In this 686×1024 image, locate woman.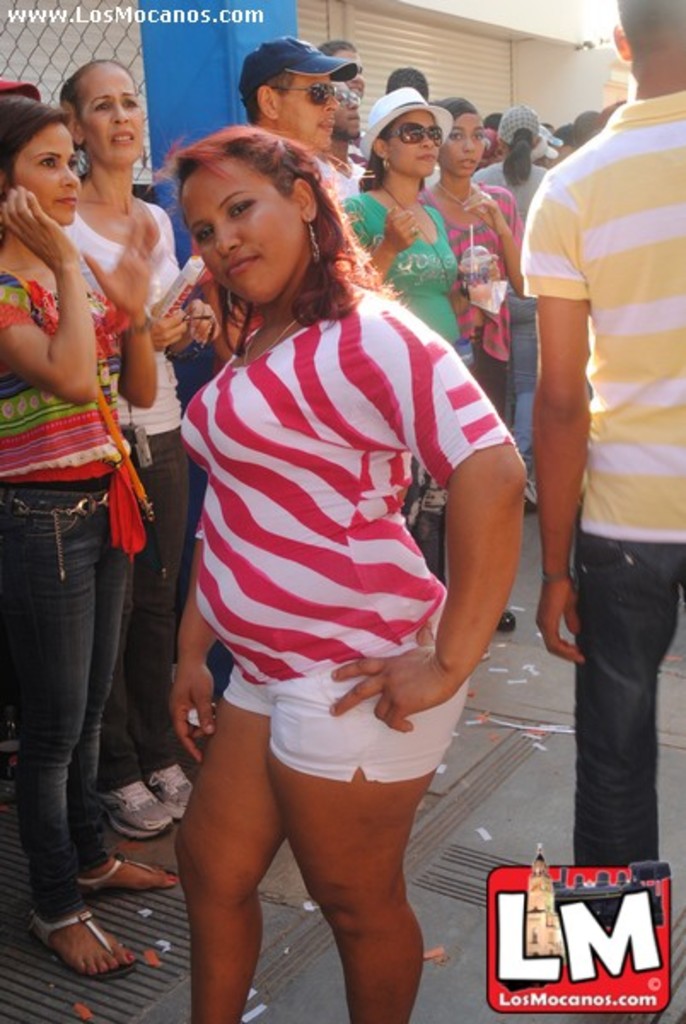
Bounding box: [left=435, top=101, right=520, bottom=463].
